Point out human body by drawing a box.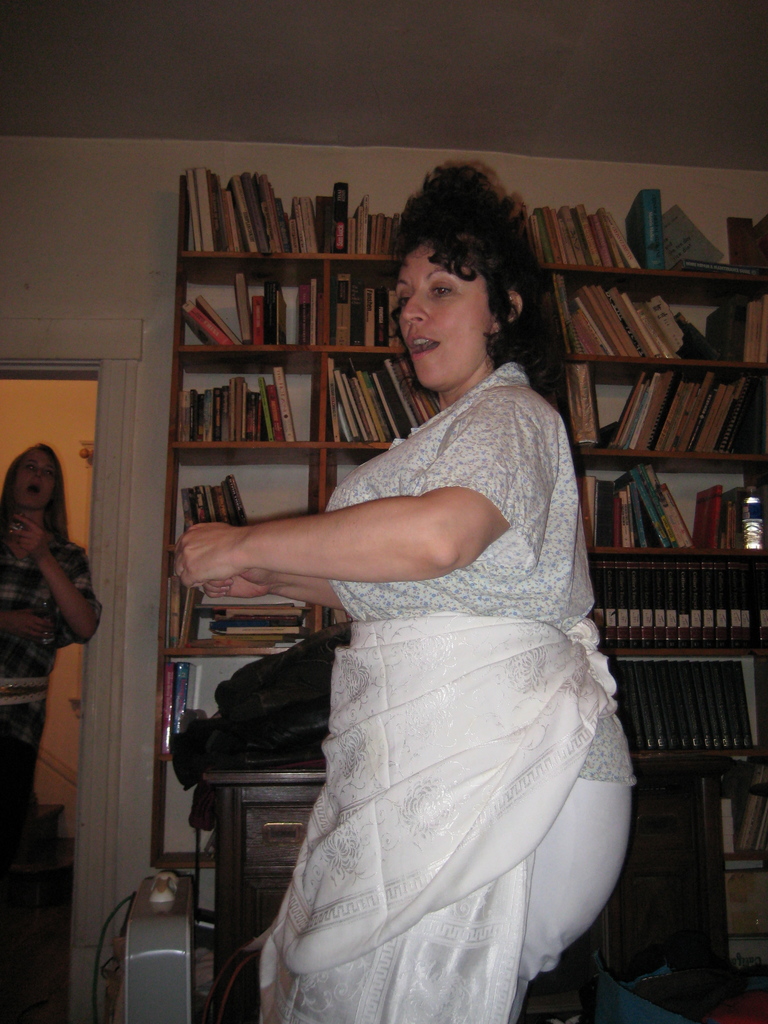
region(0, 426, 98, 922).
